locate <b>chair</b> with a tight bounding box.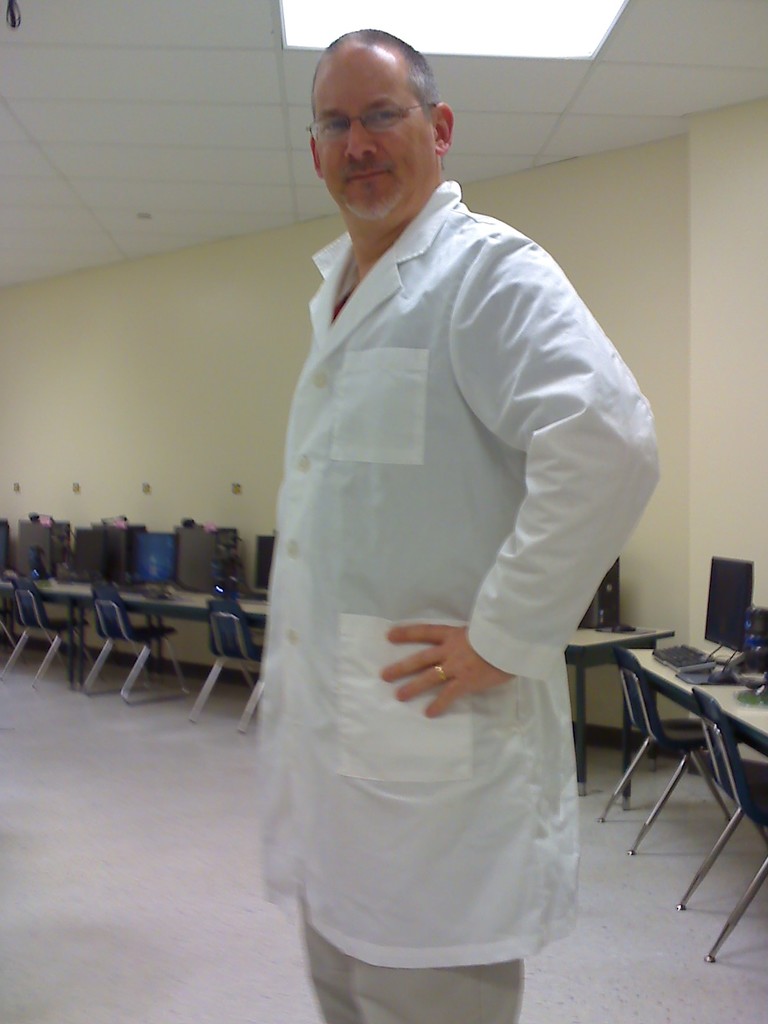
select_region(0, 590, 30, 667).
